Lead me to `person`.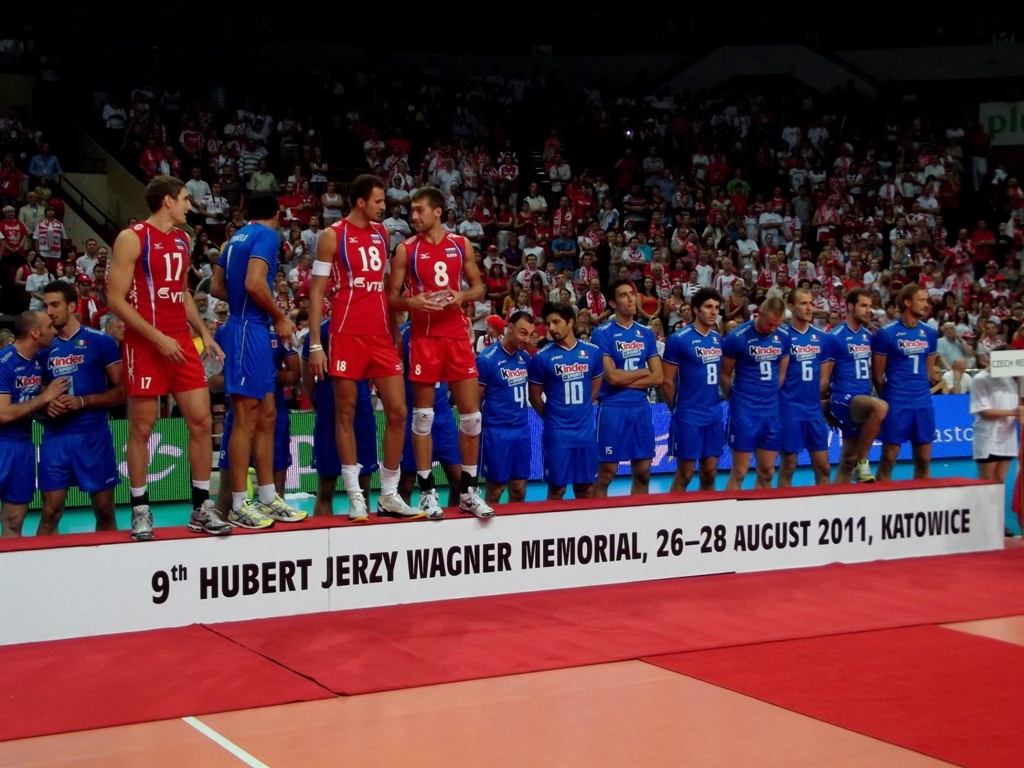
Lead to BBox(588, 273, 673, 501).
